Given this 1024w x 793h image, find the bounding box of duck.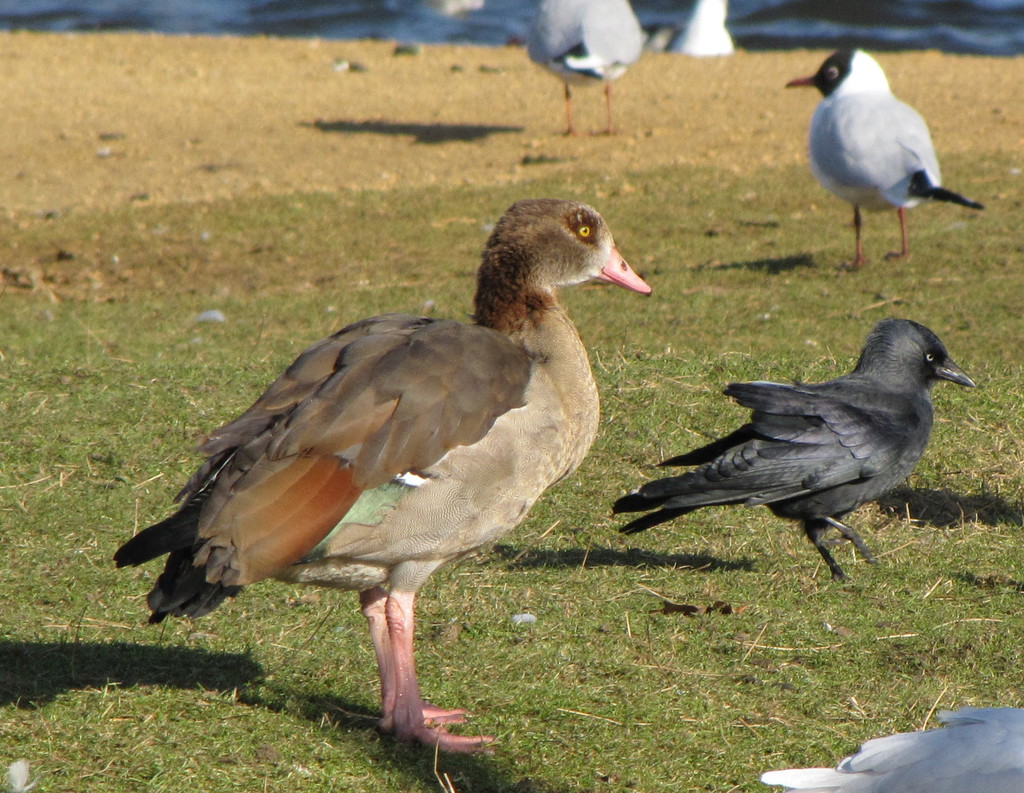
659,0,746,62.
